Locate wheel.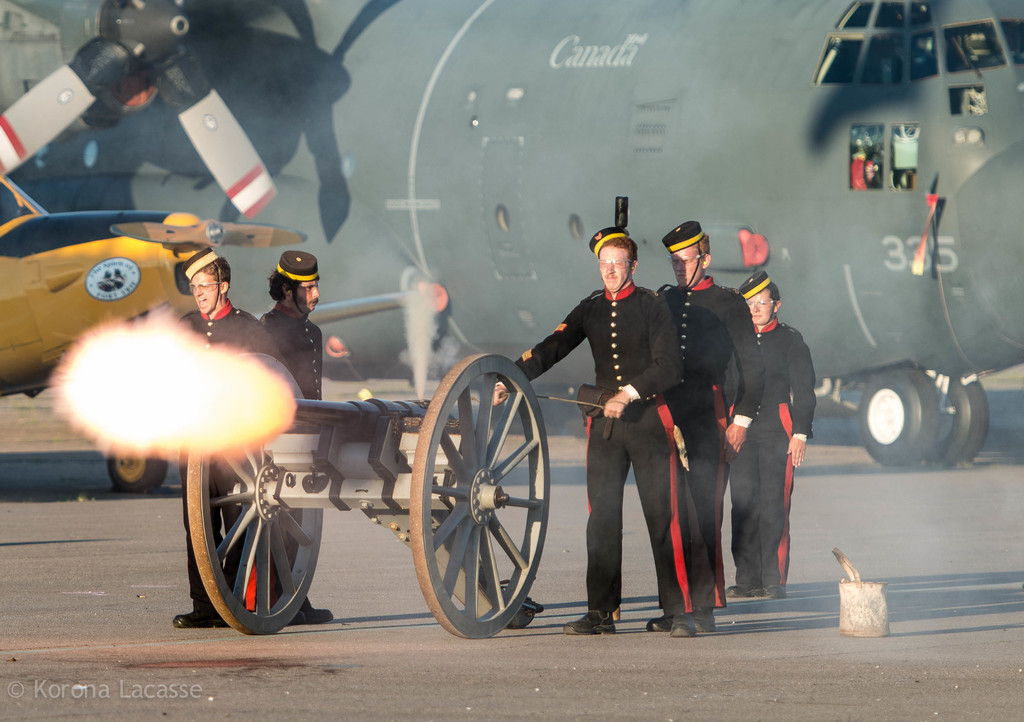
Bounding box: x1=936, y1=379, x2=991, y2=469.
